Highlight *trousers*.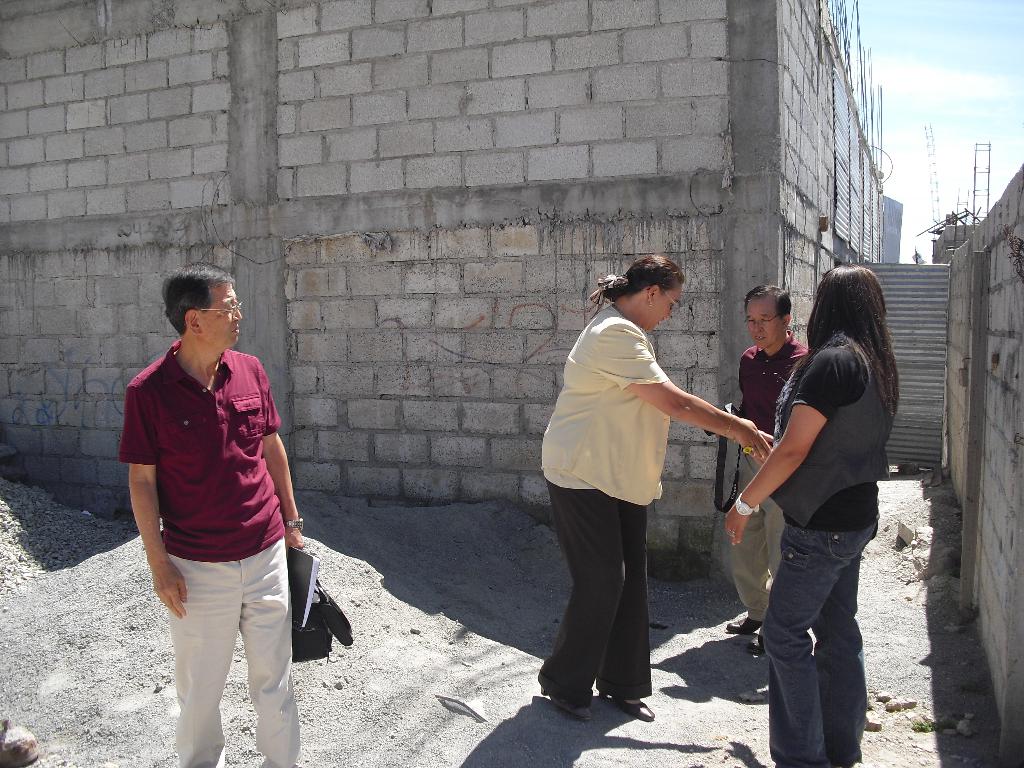
Highlighted region: rect(727, 484, 787, 625).
